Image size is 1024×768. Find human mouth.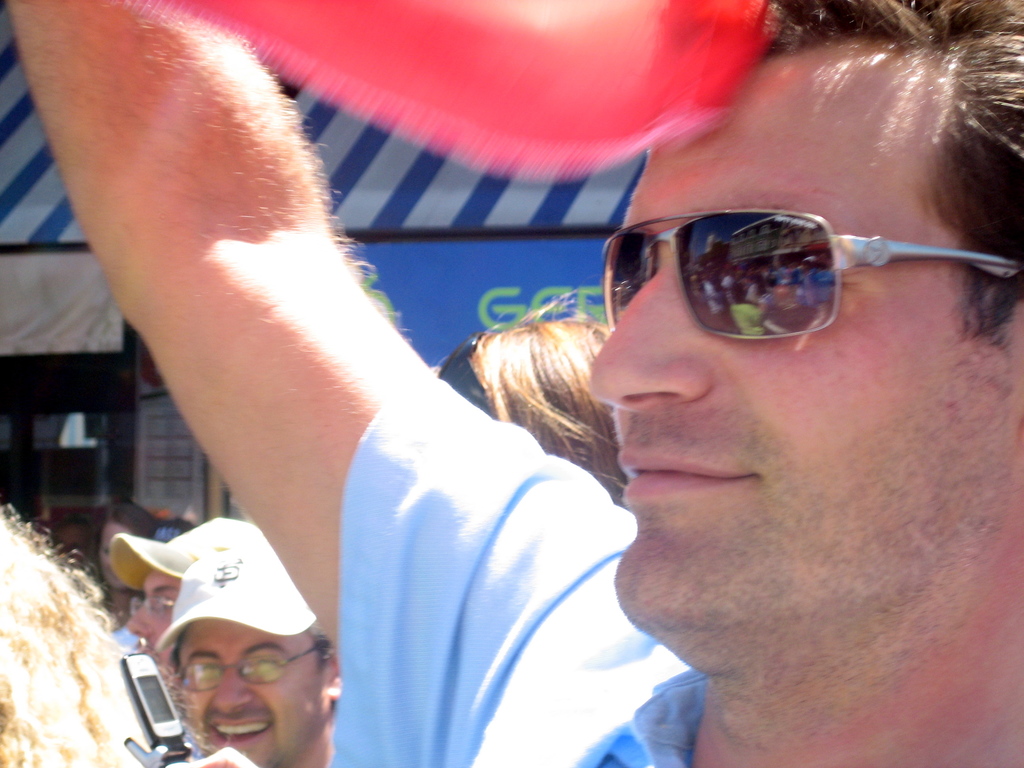
(left=621, top=447, right=756, bottom=500).
